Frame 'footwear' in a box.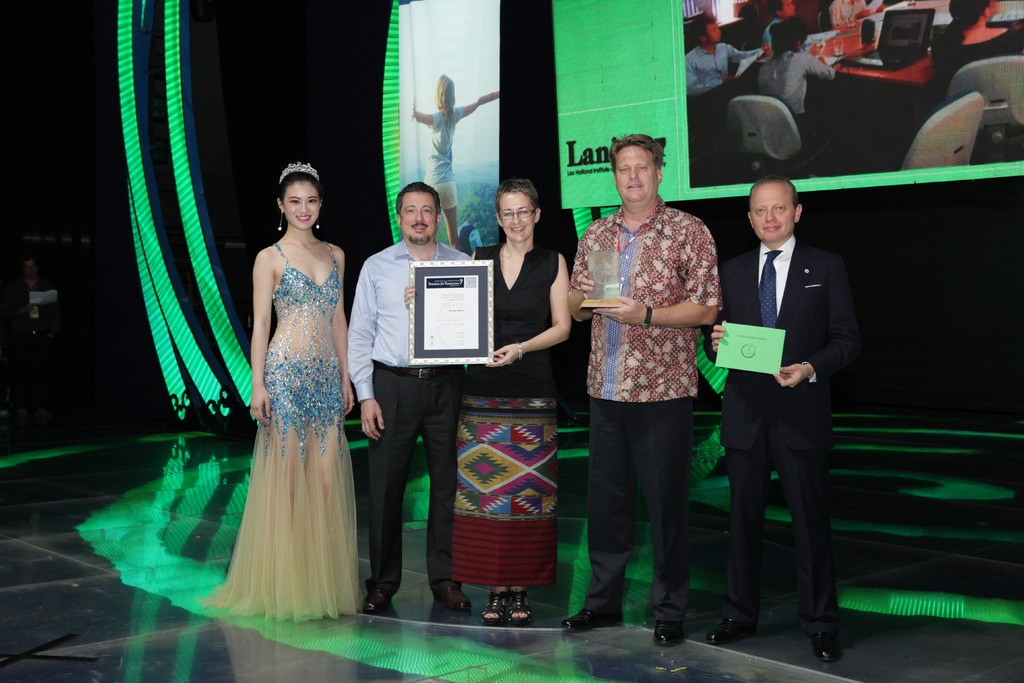
l=705, t=609, r=756, b=643.
